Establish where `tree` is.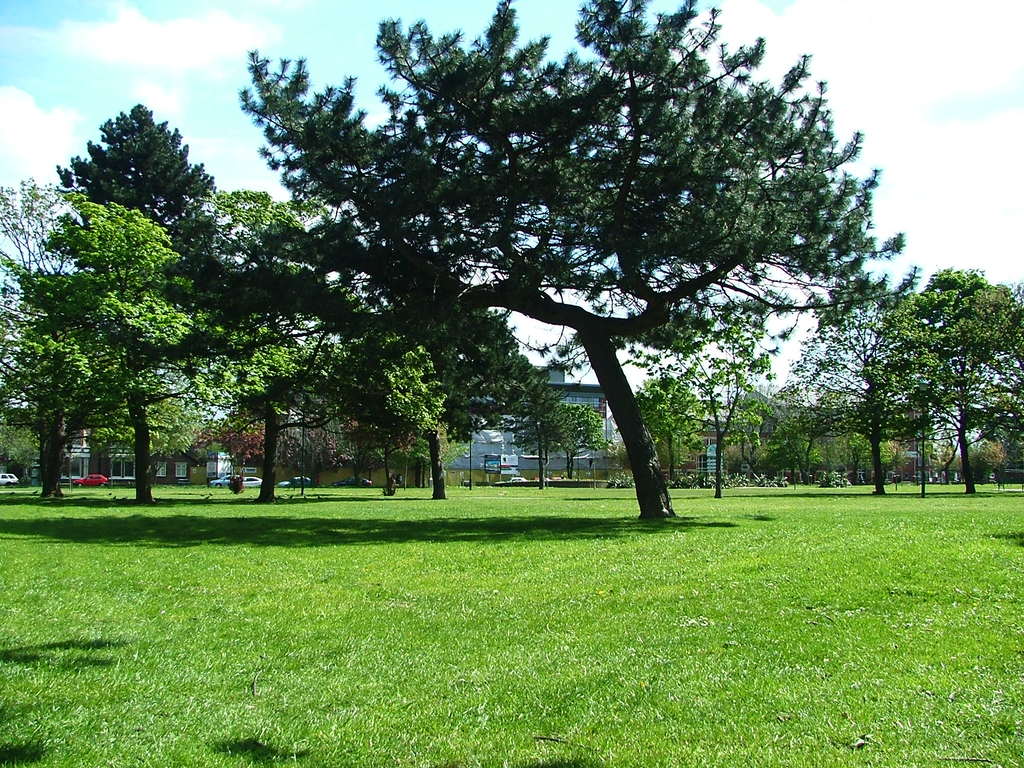
Established at box(556, 402, 607, 485).
